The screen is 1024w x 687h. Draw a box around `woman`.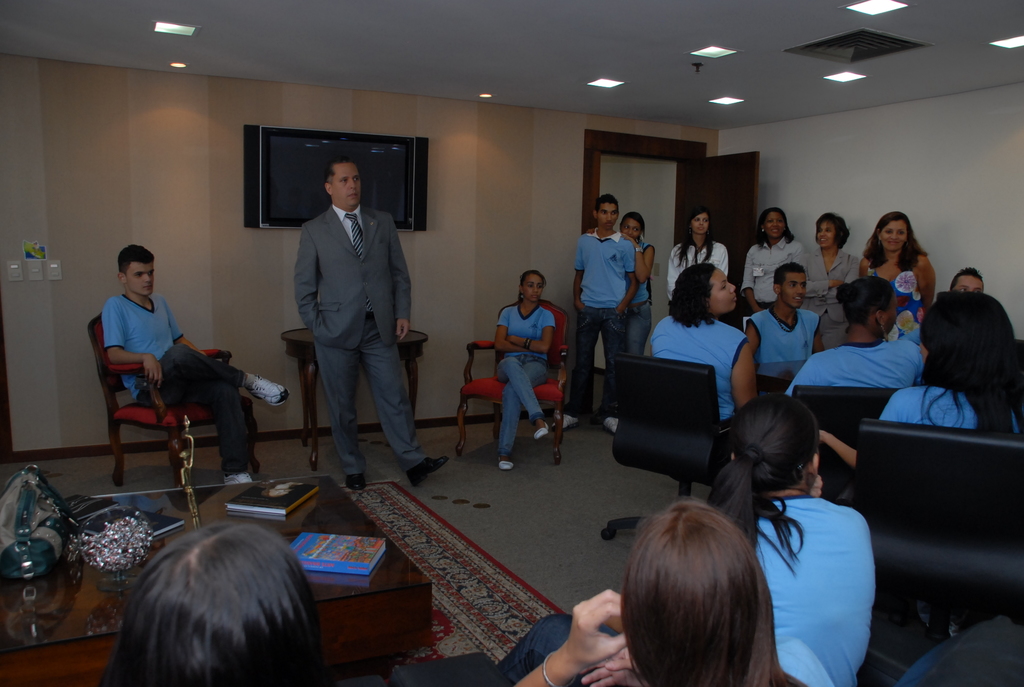
<region>740, 205, 806, 308</region>.
